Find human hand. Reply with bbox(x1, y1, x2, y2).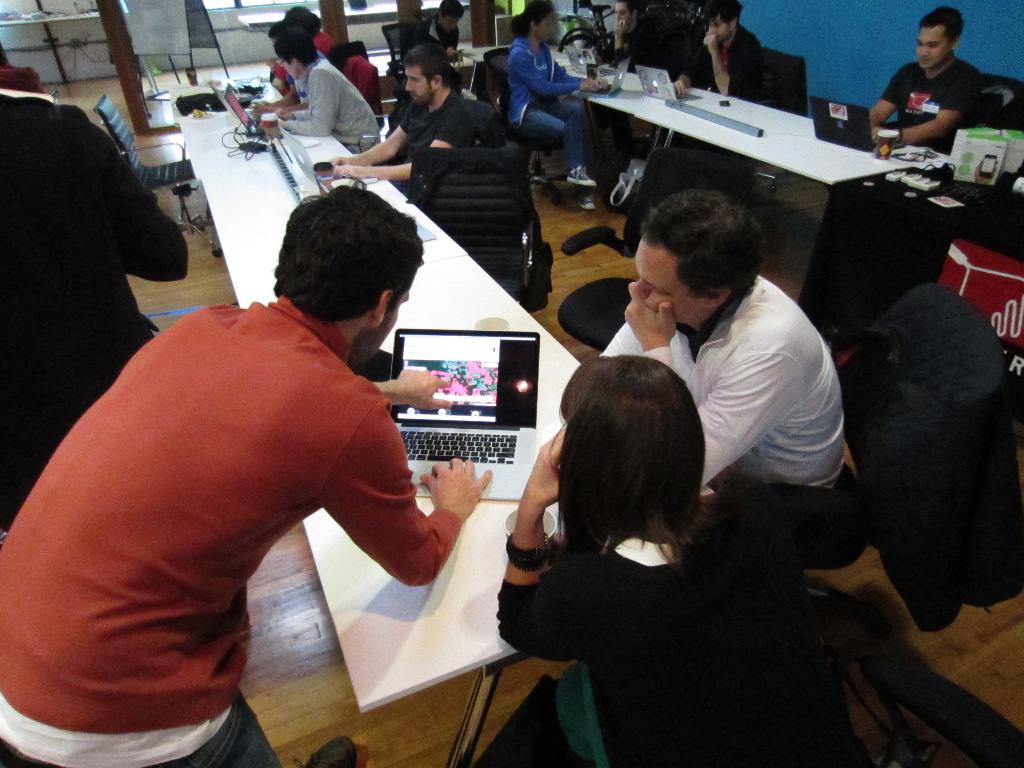
bbox(273, 108, 296, 119).
